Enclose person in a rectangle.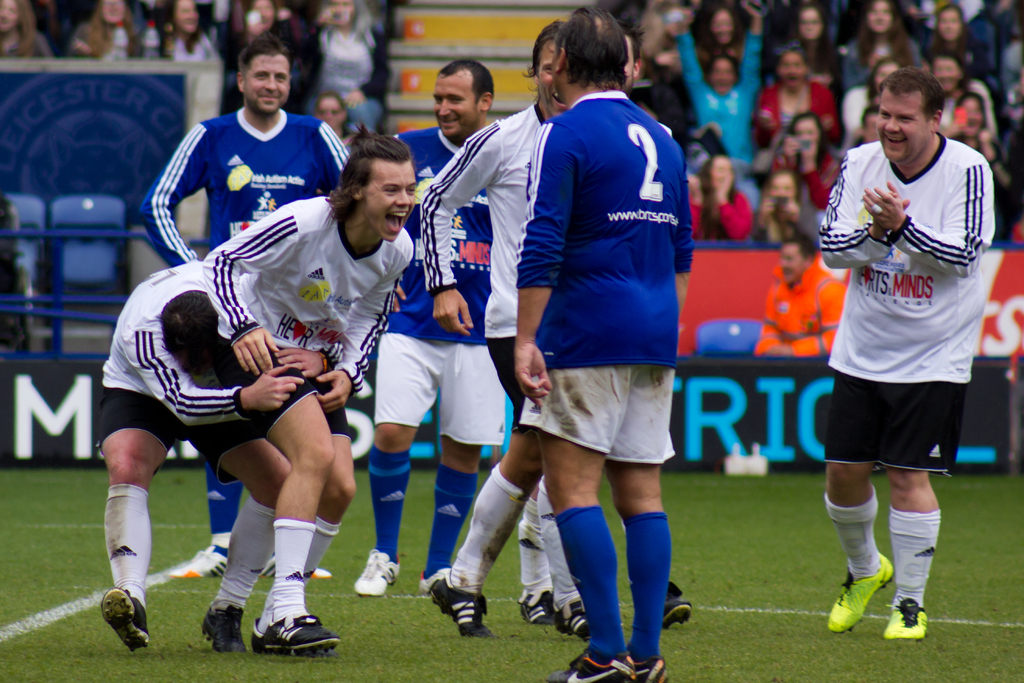
(50,0,143,70).
